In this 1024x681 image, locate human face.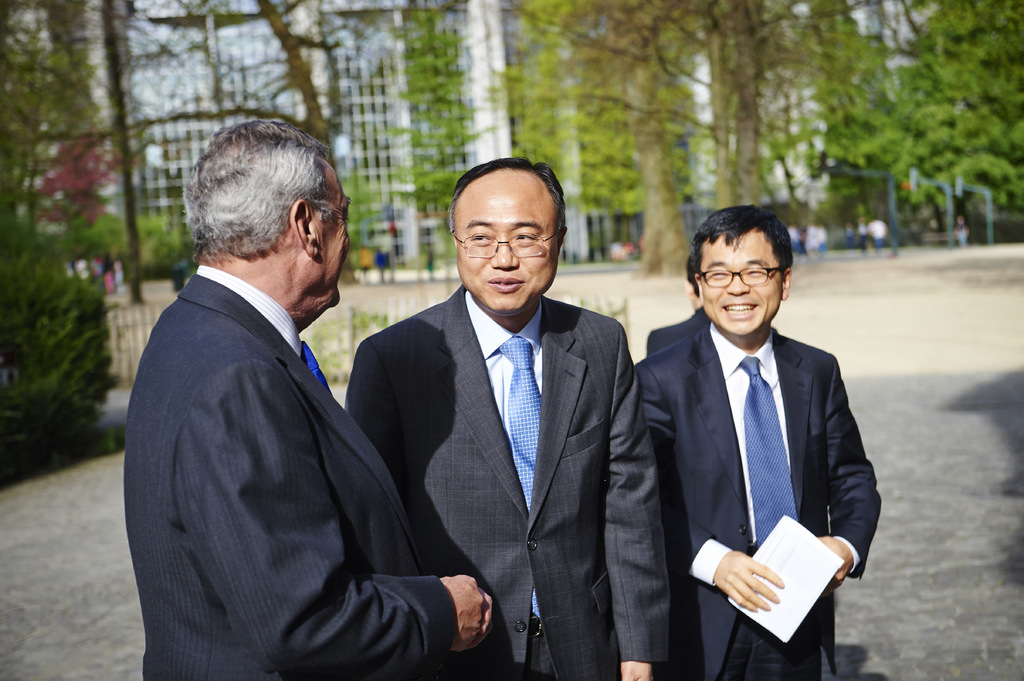
Bounding box: 312,146,349,307.
